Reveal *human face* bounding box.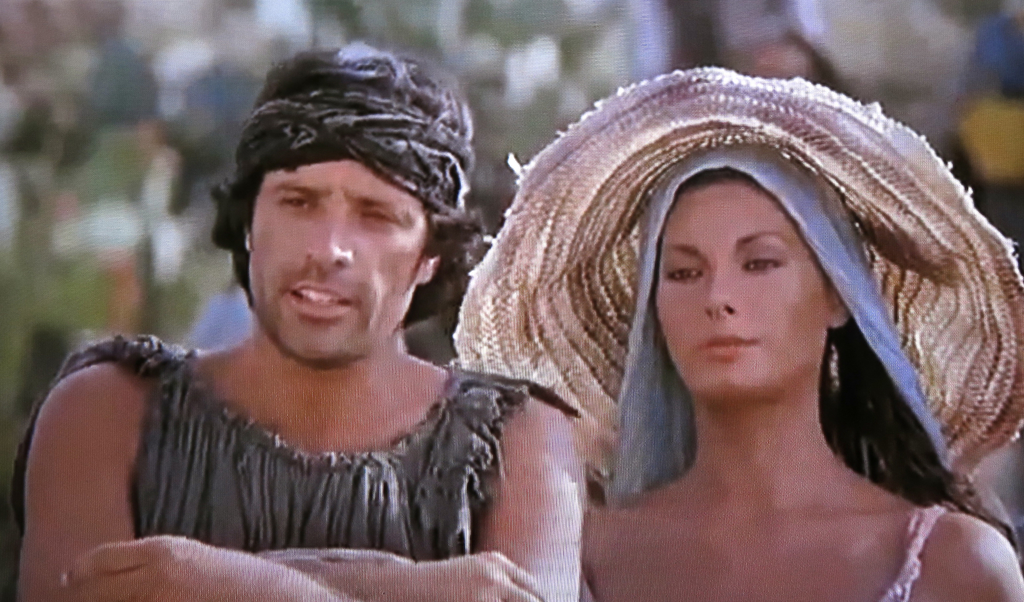
Revealed: 655/181/822/396.
